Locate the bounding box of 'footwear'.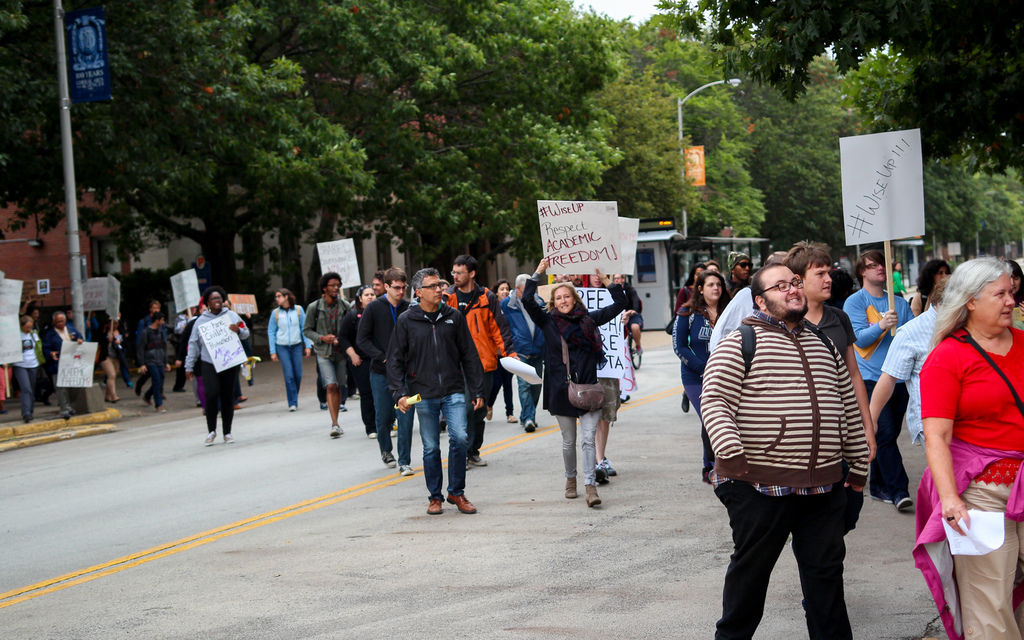
Bounding box: <box>870,489,894,504</box>.
